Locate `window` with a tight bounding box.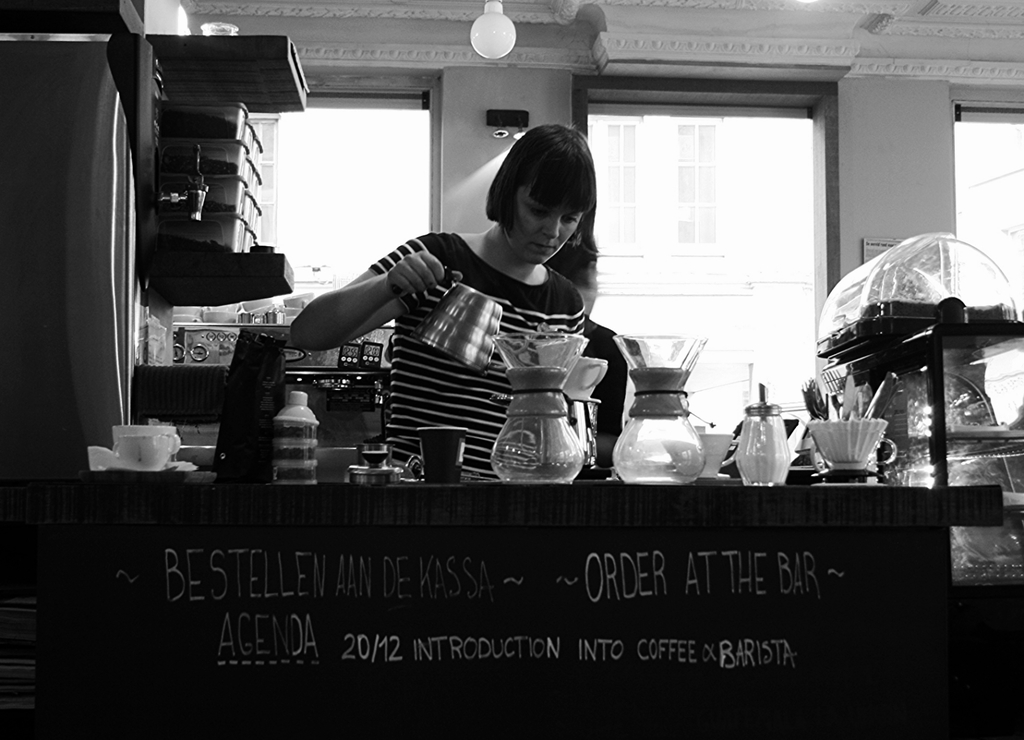
144 75 442 472.
